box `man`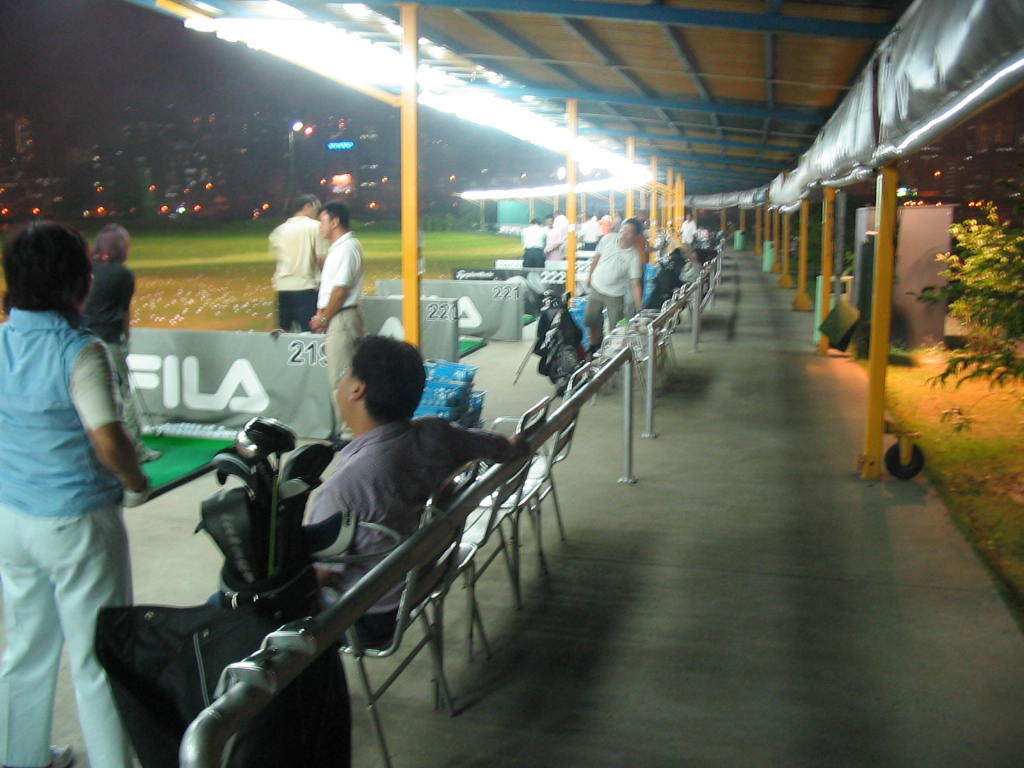
bbox(521, 214, 546, 271)
